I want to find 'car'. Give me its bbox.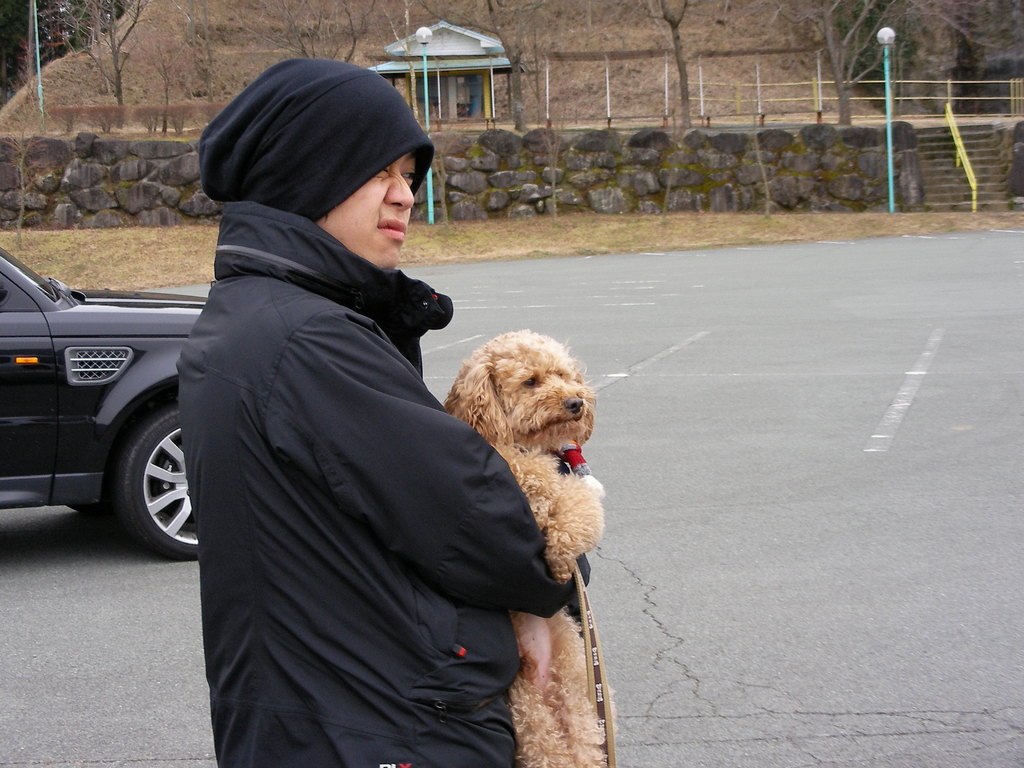
(left=0, top=216, right=201, bottom=569).
